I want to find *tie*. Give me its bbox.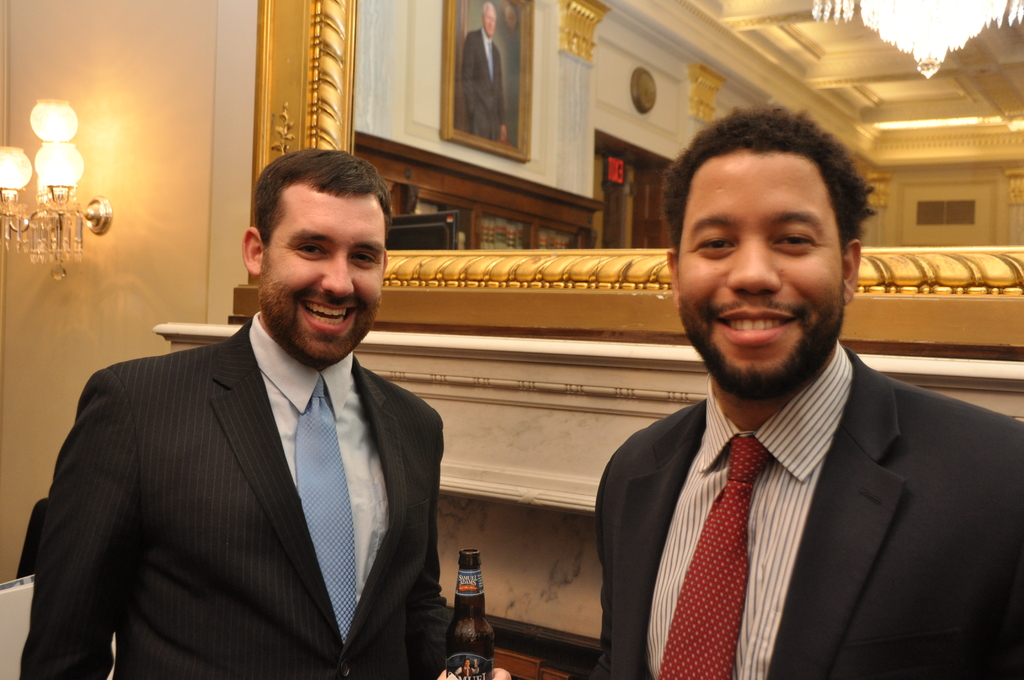
x1=662 y1=430 x2=767 y2=679.
